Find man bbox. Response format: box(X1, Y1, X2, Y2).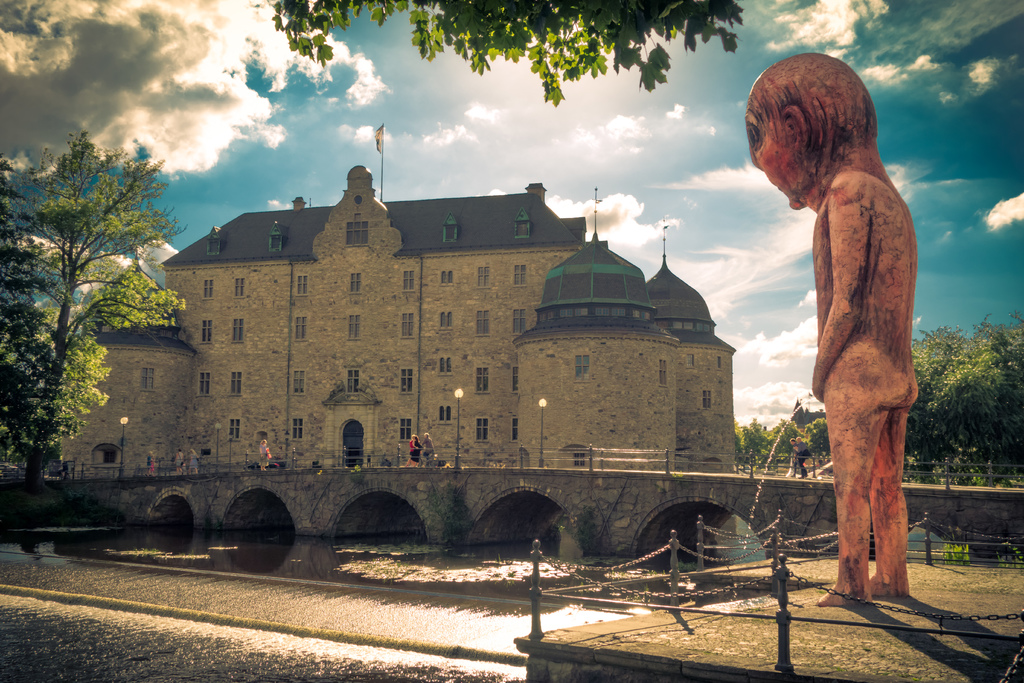
box(707, 64, 931, 567).
